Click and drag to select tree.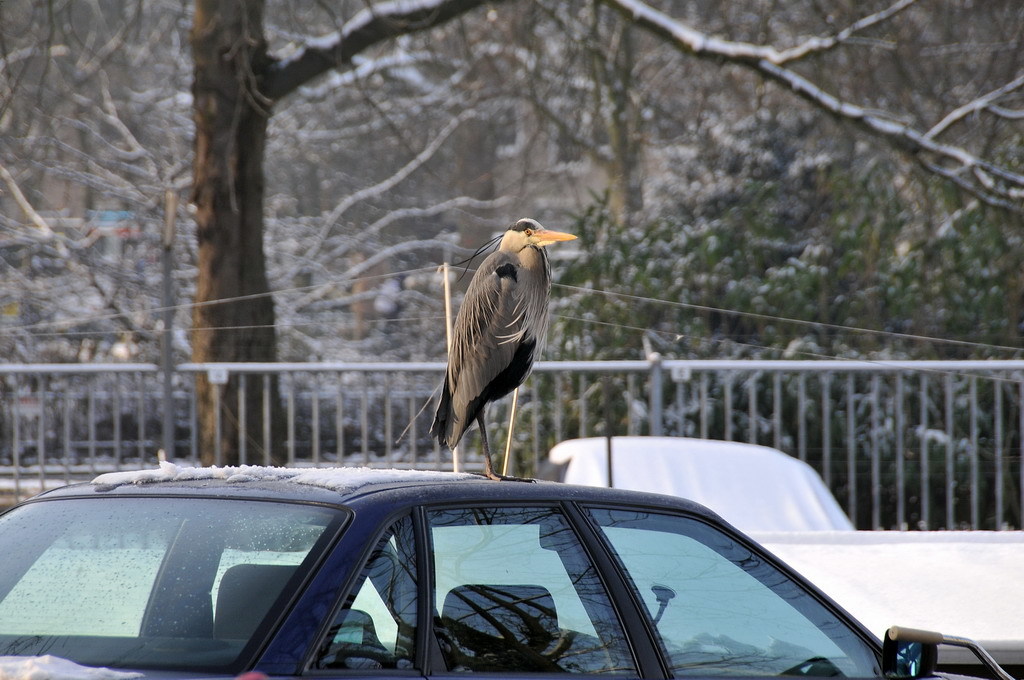
Selection: 190,0,1023,464.
